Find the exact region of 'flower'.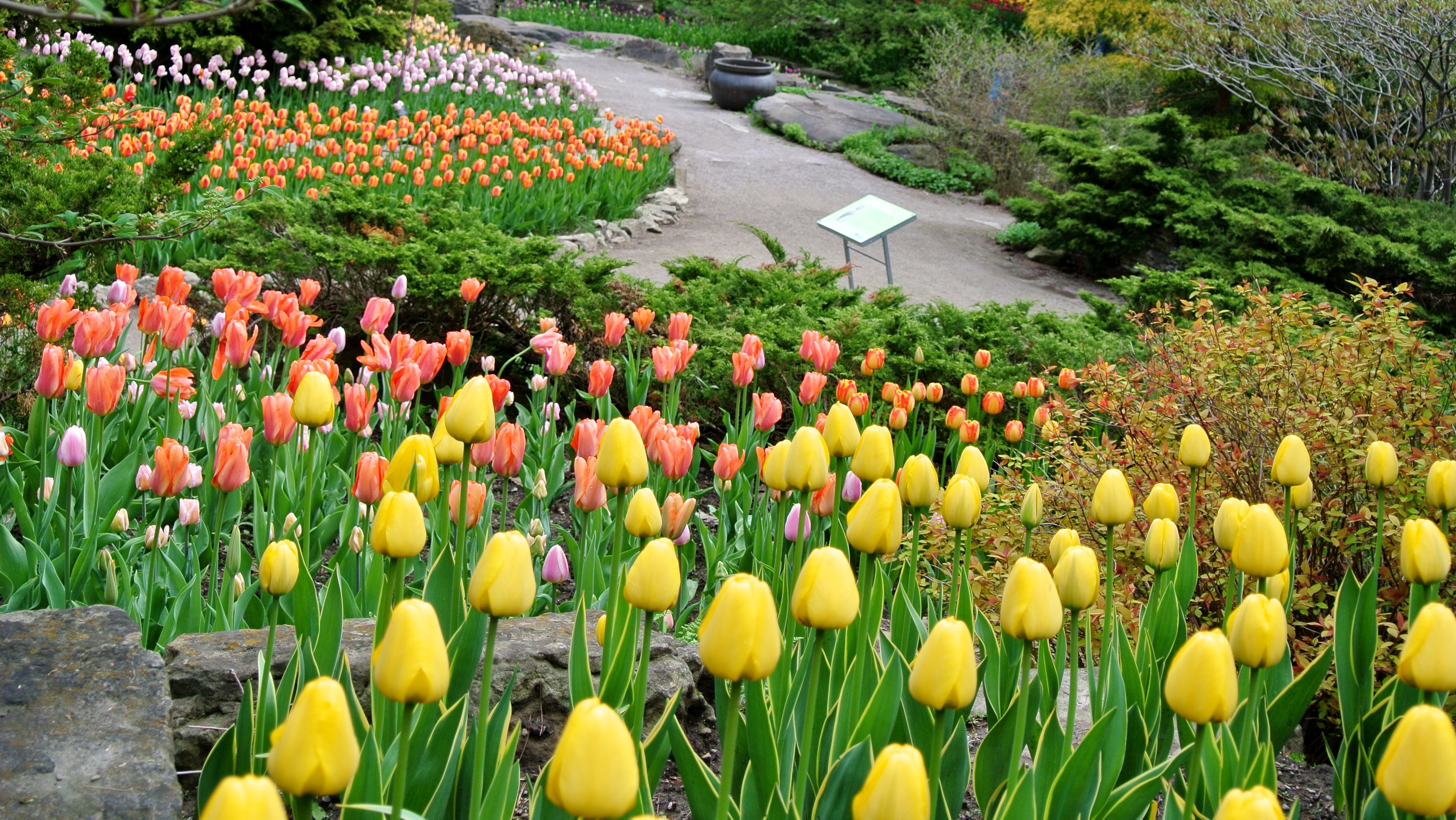
Exact region: crop(363, 156, 371, 167).
